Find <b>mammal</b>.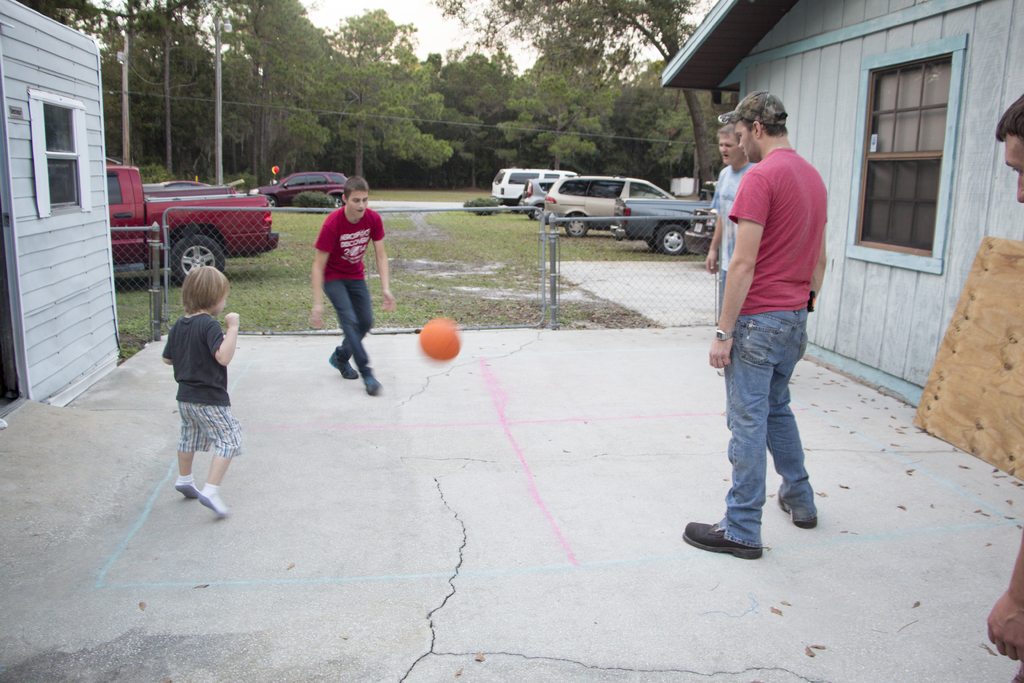
(987, 88, 1023, 682).
